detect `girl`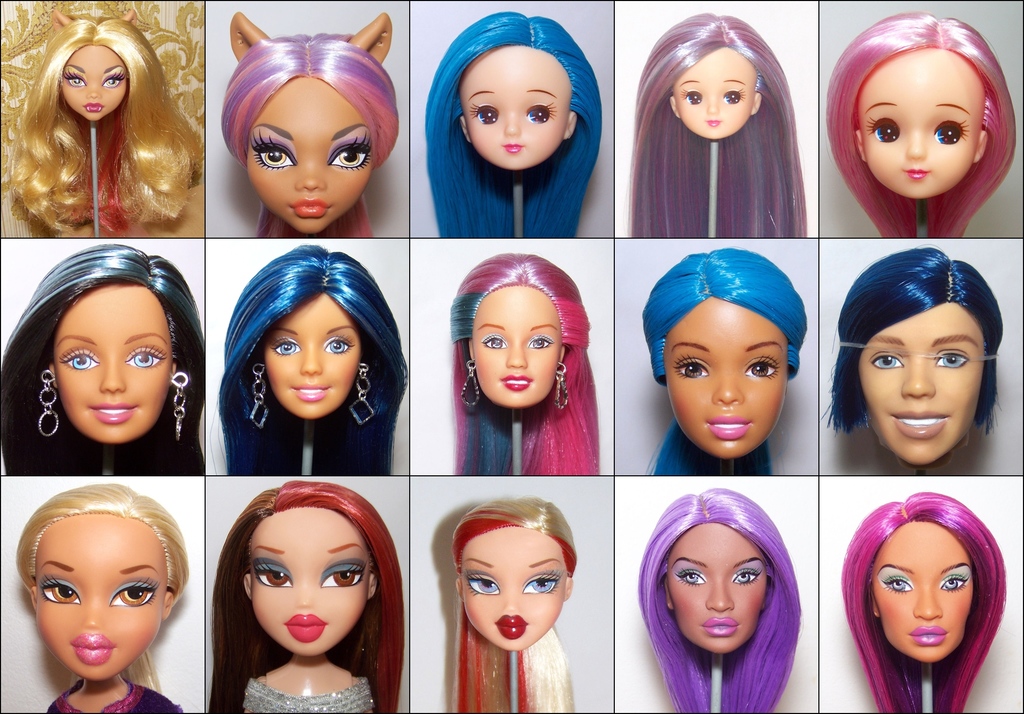
select_region(420, 8, 598, 232)
